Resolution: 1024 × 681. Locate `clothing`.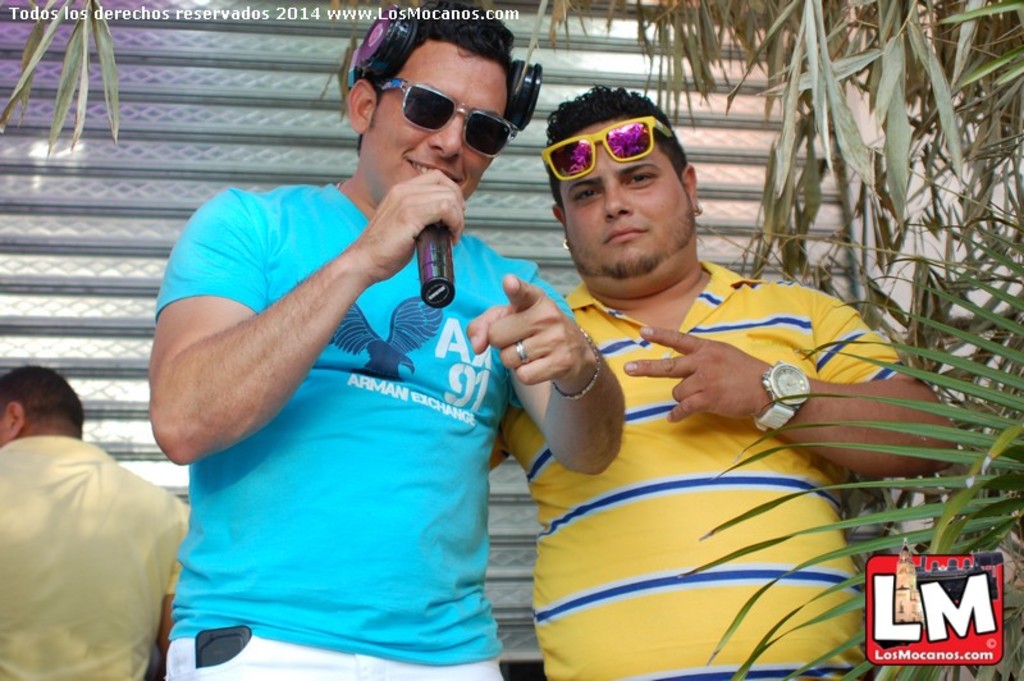
(x1=159, y1=160, x2=507, y2=652).
